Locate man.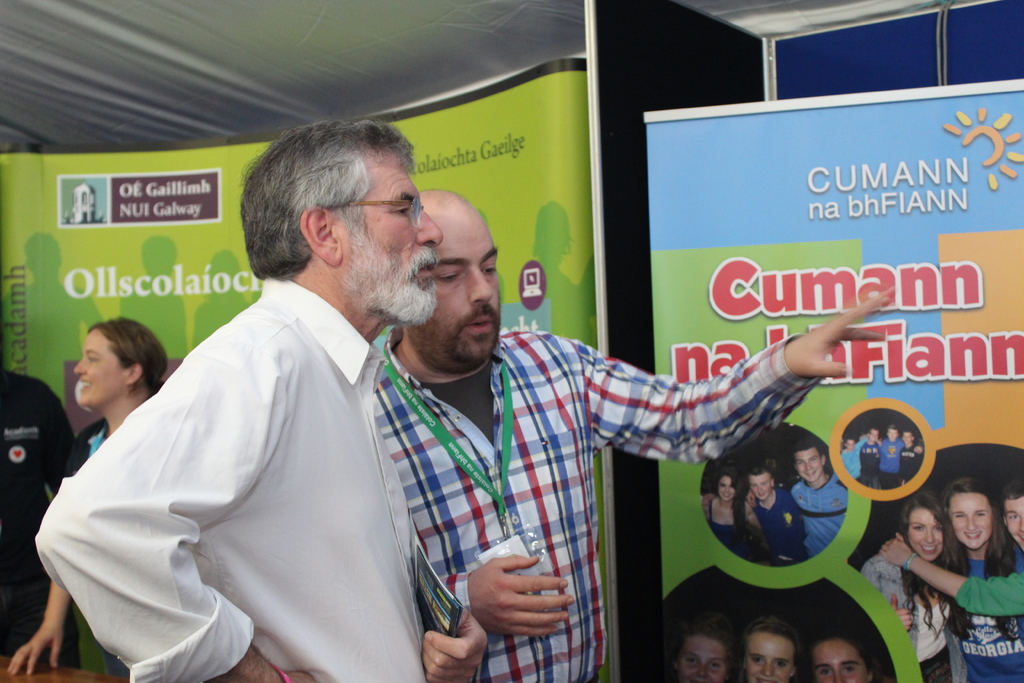
Bounding box: BBox(900, 427, 927, 479).
